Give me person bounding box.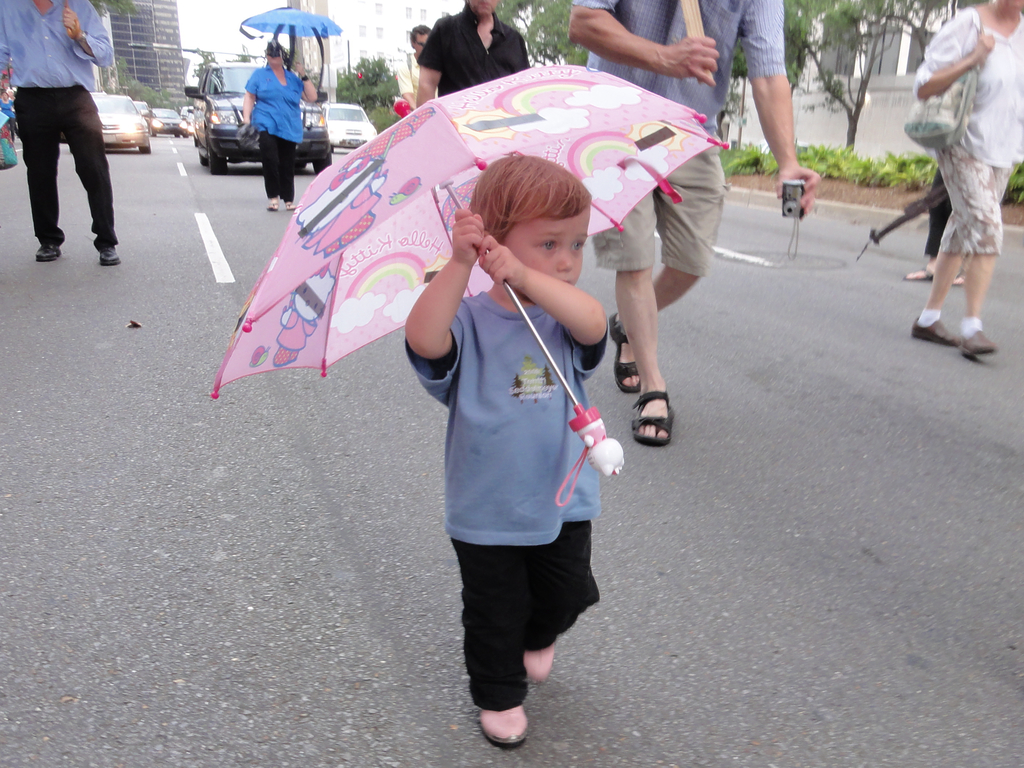
(0,0,116,266).
